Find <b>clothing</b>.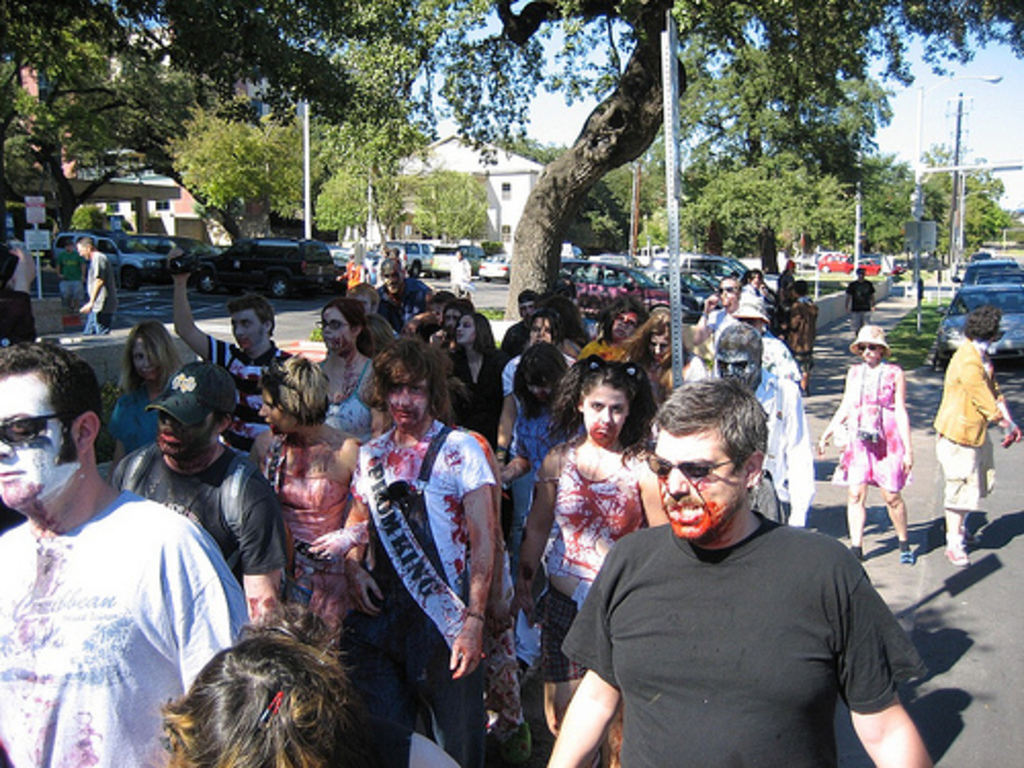
x1=428 y1=344 x2=506 y2=422.
